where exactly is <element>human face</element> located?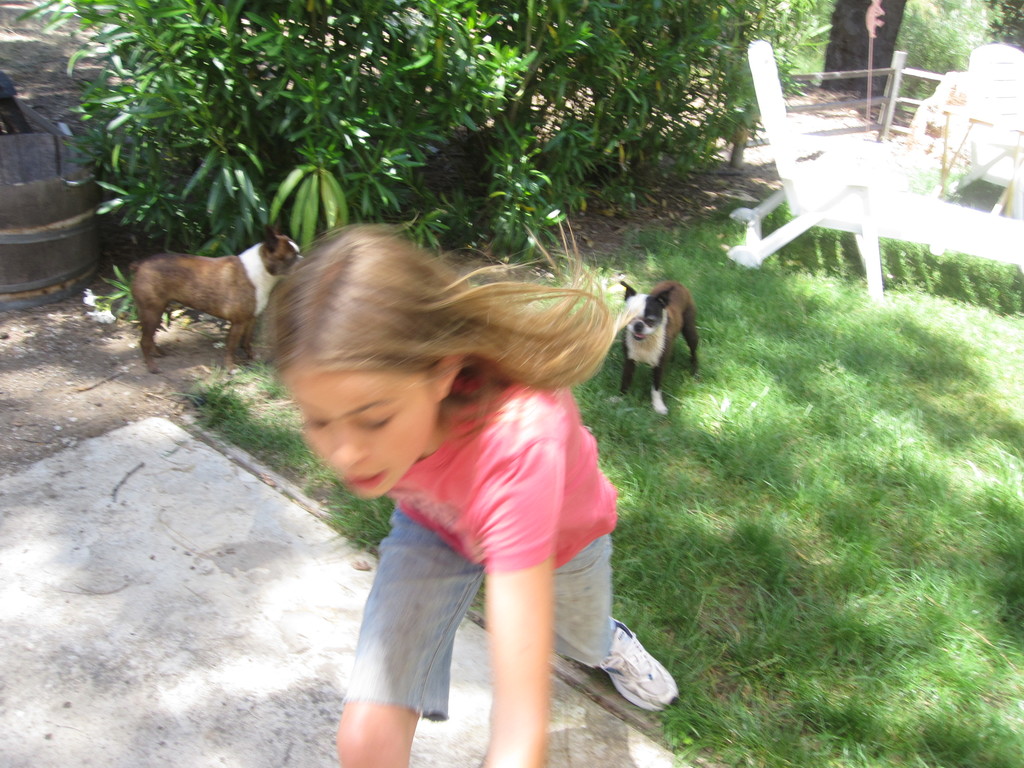
Its bounding box is select_region(278, 359, 435, 499).
